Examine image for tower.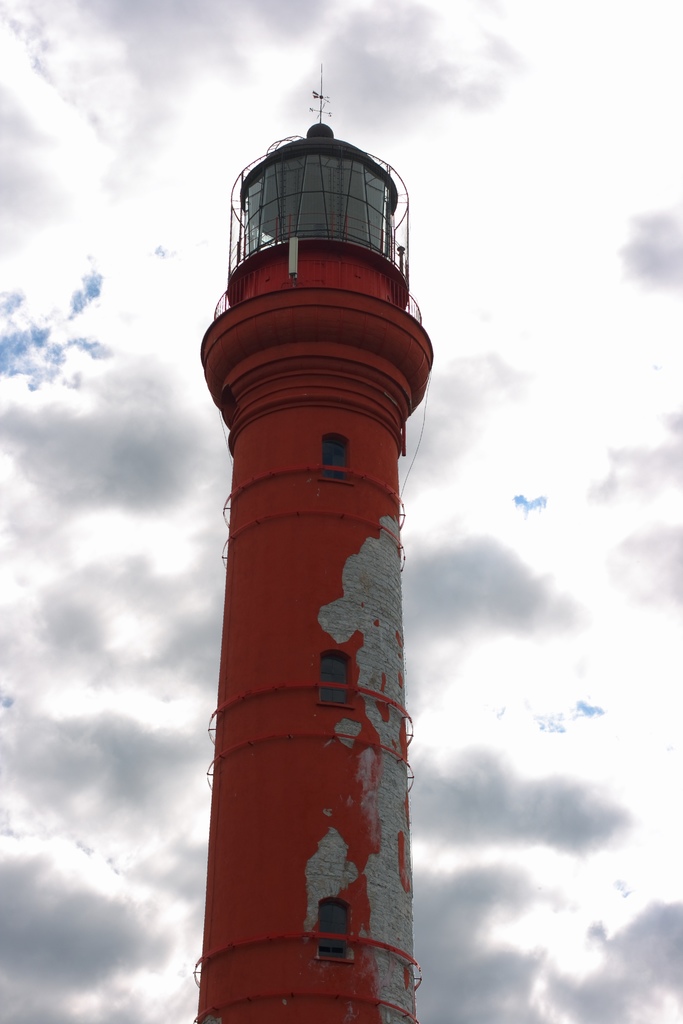
Examination result: 193, 75, 433, 1023.
